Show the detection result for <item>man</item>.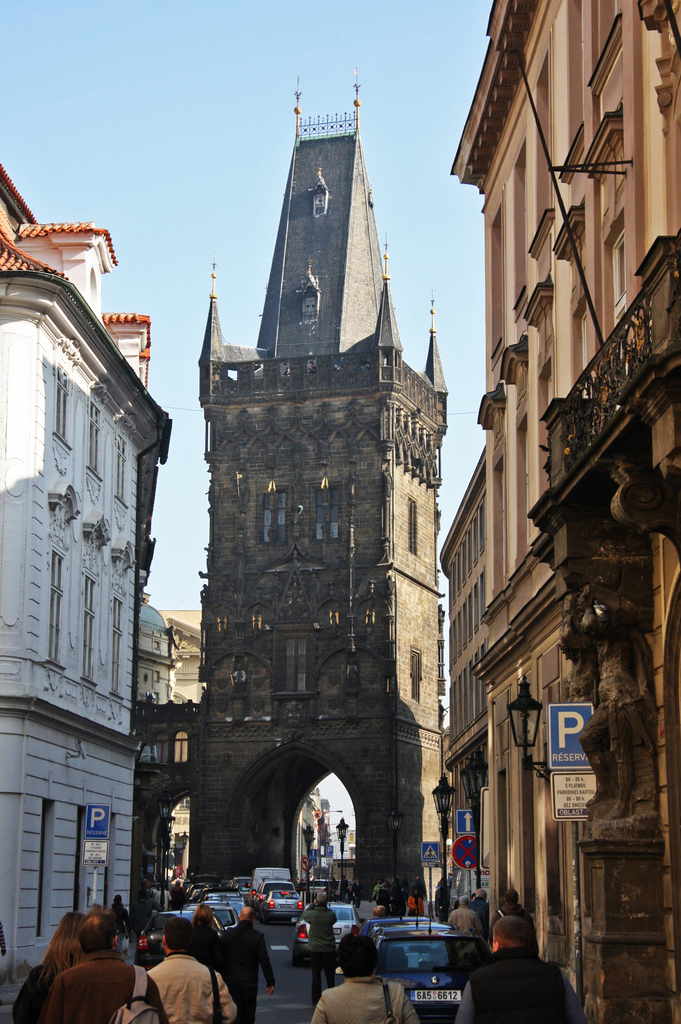
crop(42, 910, 175, 1023).
